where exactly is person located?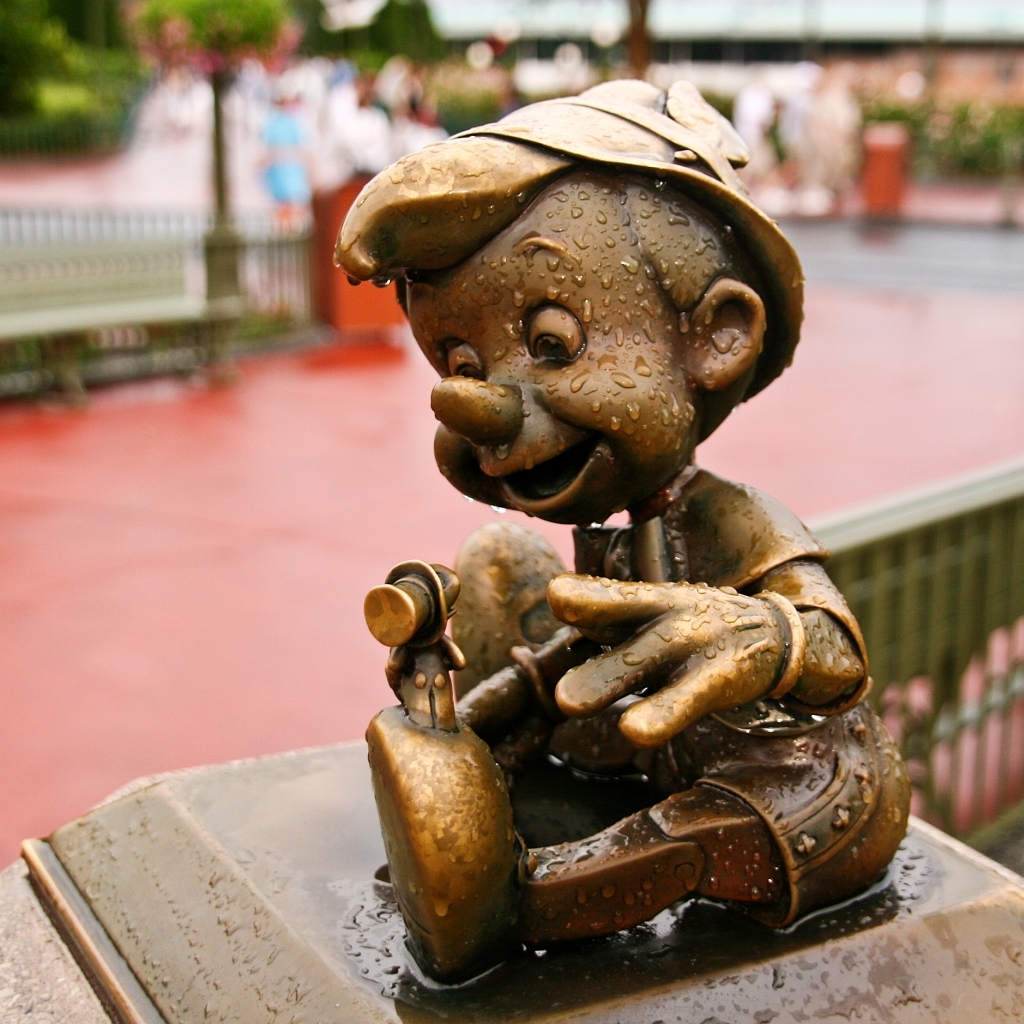
Its bounding box is <bbox>322, 73, 911, 980</bbox>.
